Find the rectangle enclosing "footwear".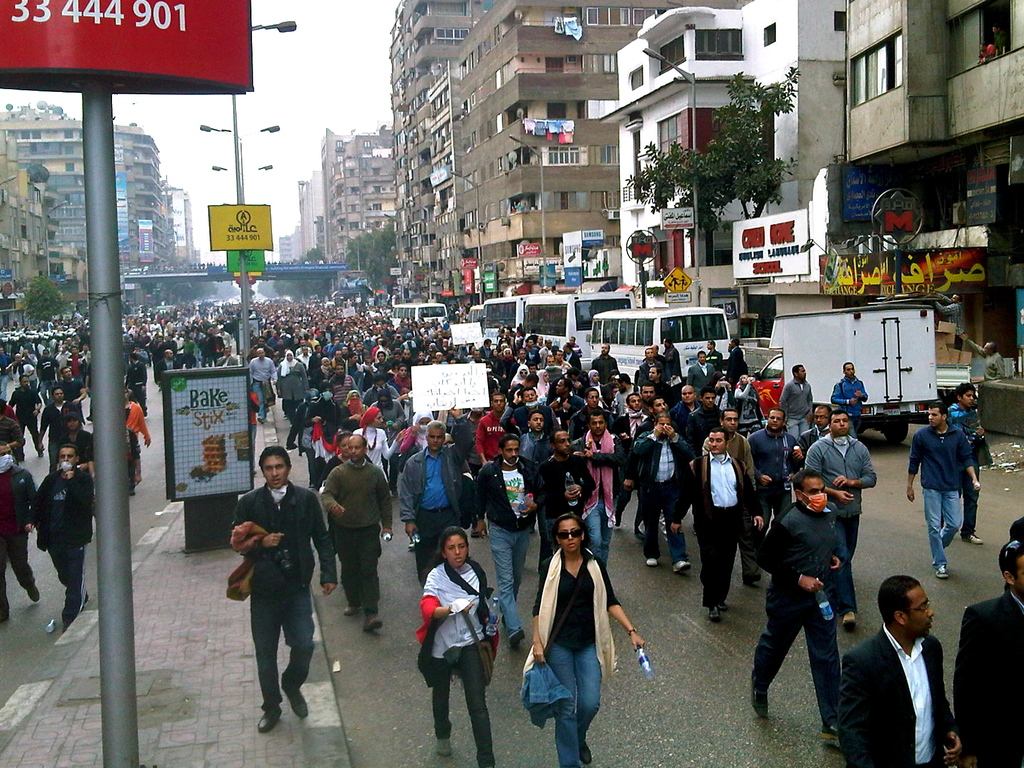
select_region(259, 706, 282, 732).
